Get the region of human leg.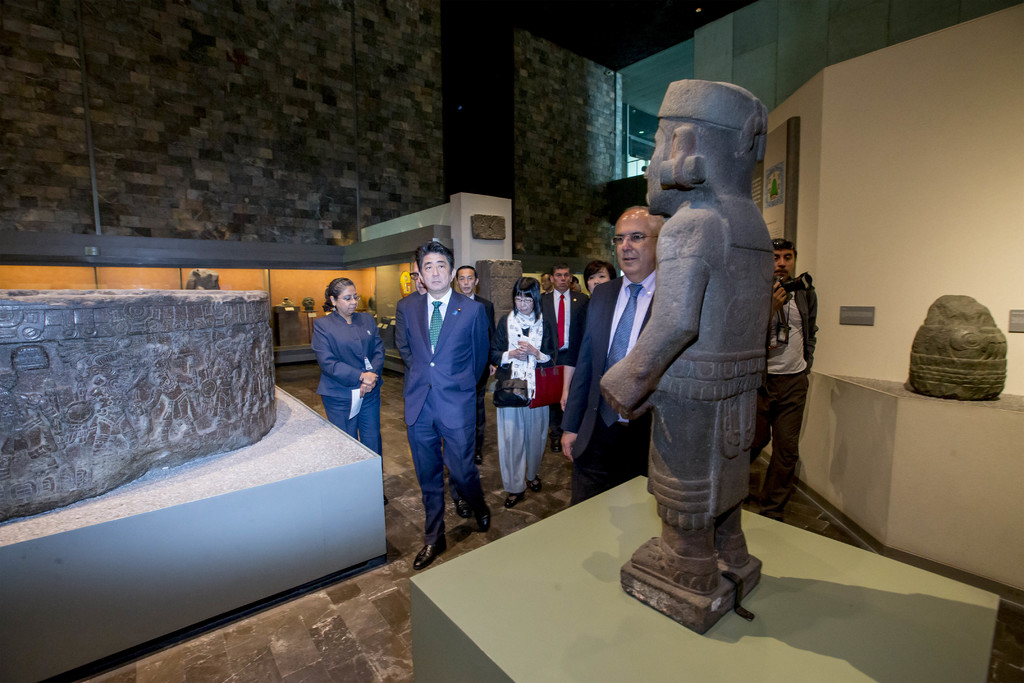
box=[357, 390, 380, 454].
